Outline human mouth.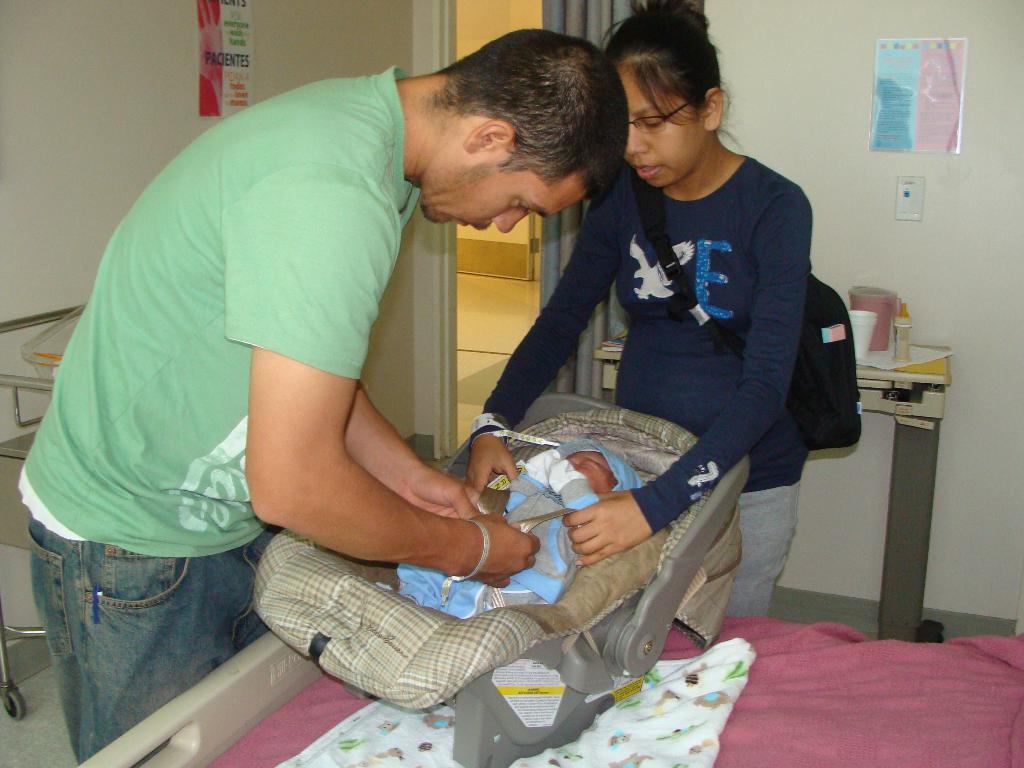
Outline: (left=632, top=163, right=657, bottom=177).
